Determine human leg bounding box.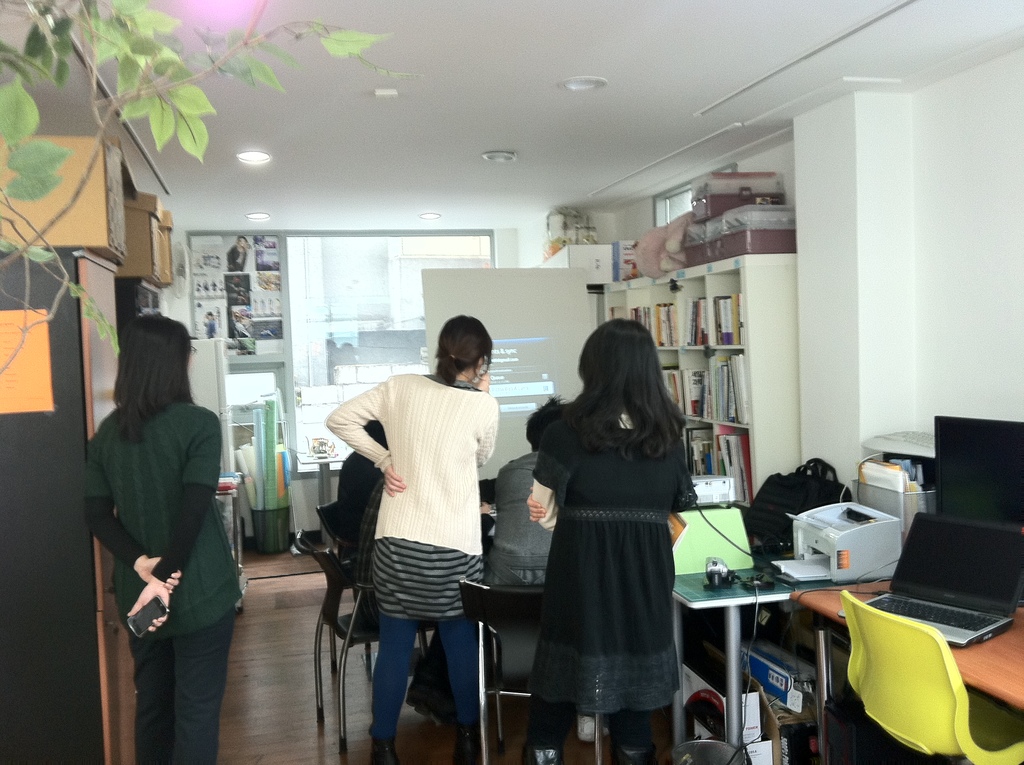
Determined: <box>520,511,580,764</box>.
